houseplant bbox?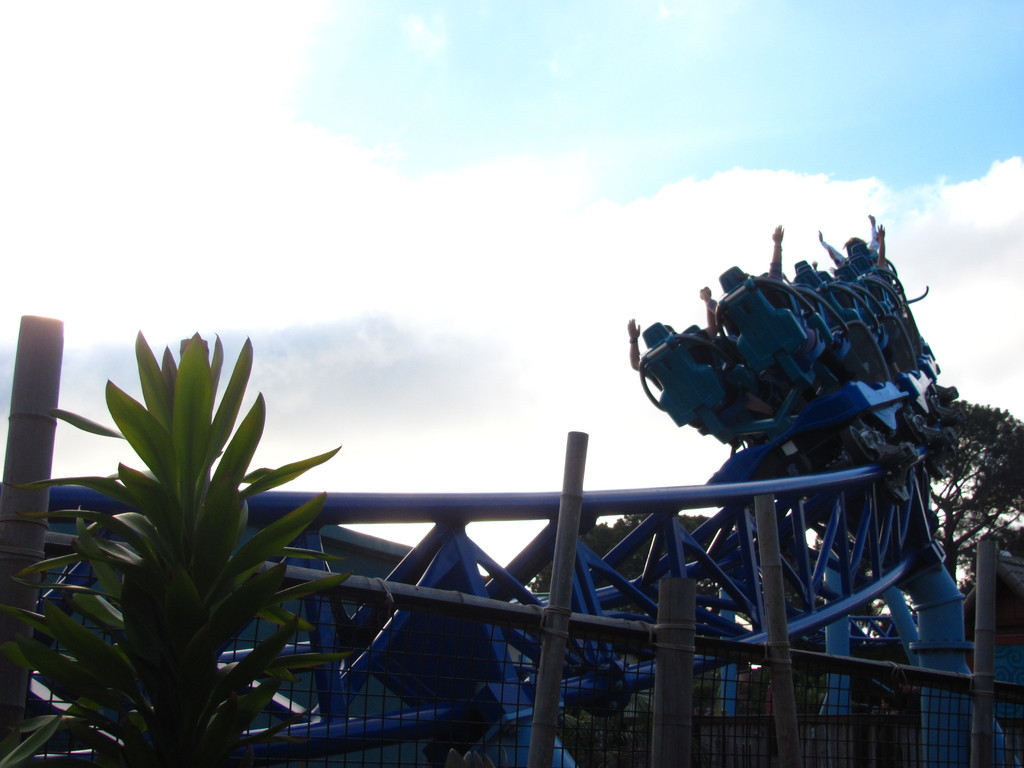
0/321/371/764
